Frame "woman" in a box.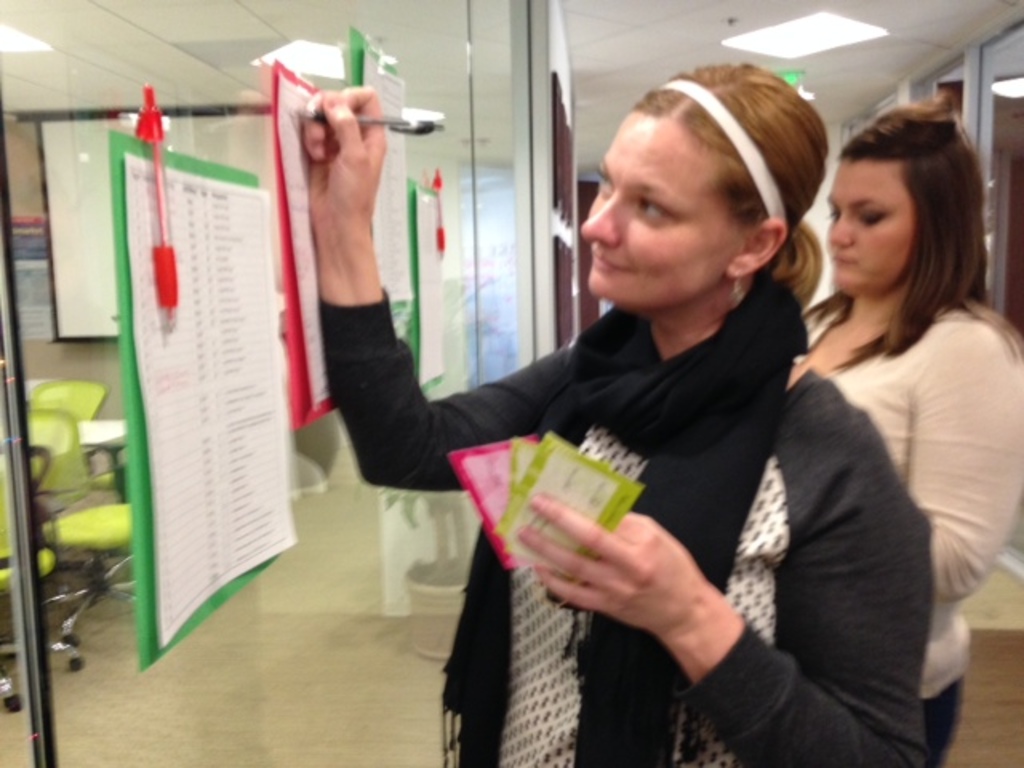
box=[288, 90, 914, 718].
